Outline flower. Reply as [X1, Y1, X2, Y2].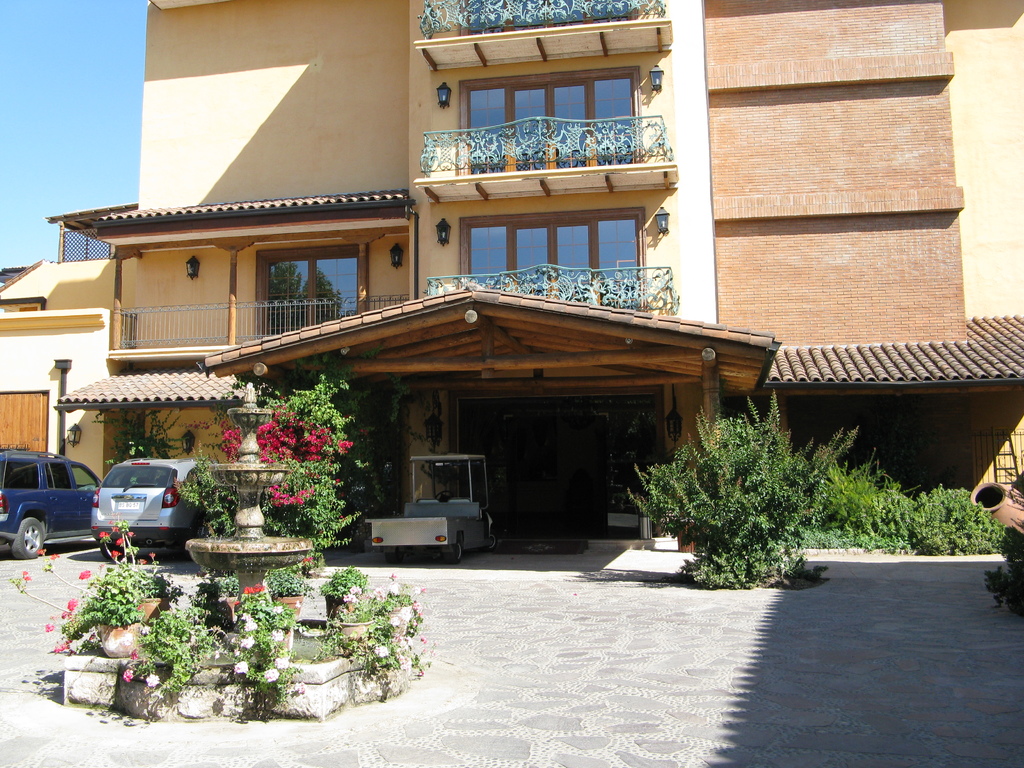
[340, 586, 351, 605].
